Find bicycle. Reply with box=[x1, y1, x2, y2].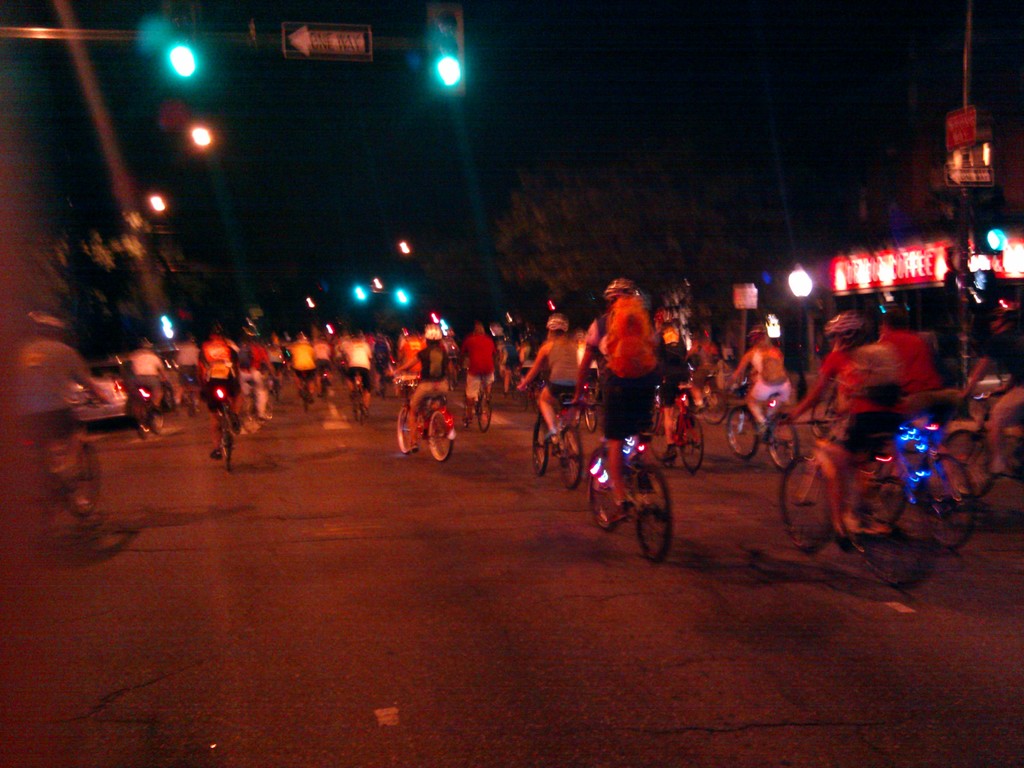
box=[216, 385, 235, 474].
